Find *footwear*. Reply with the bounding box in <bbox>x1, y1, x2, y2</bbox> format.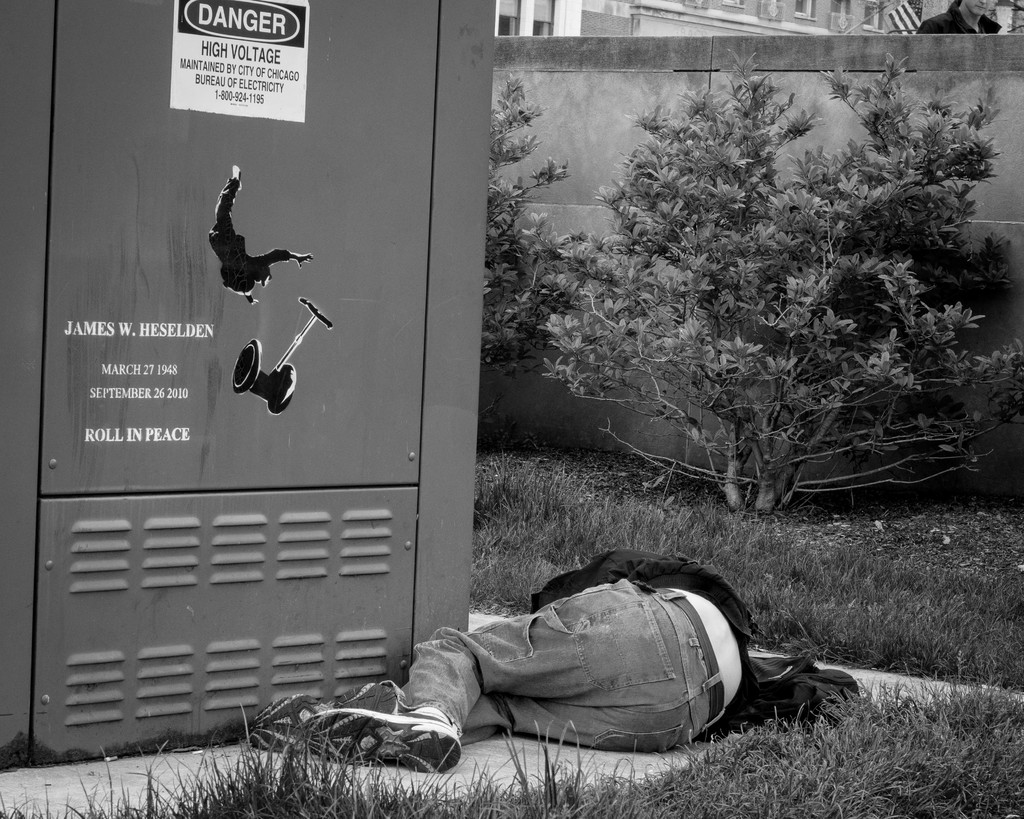
<bbox>304, 708, 461, 775</bbox>.
